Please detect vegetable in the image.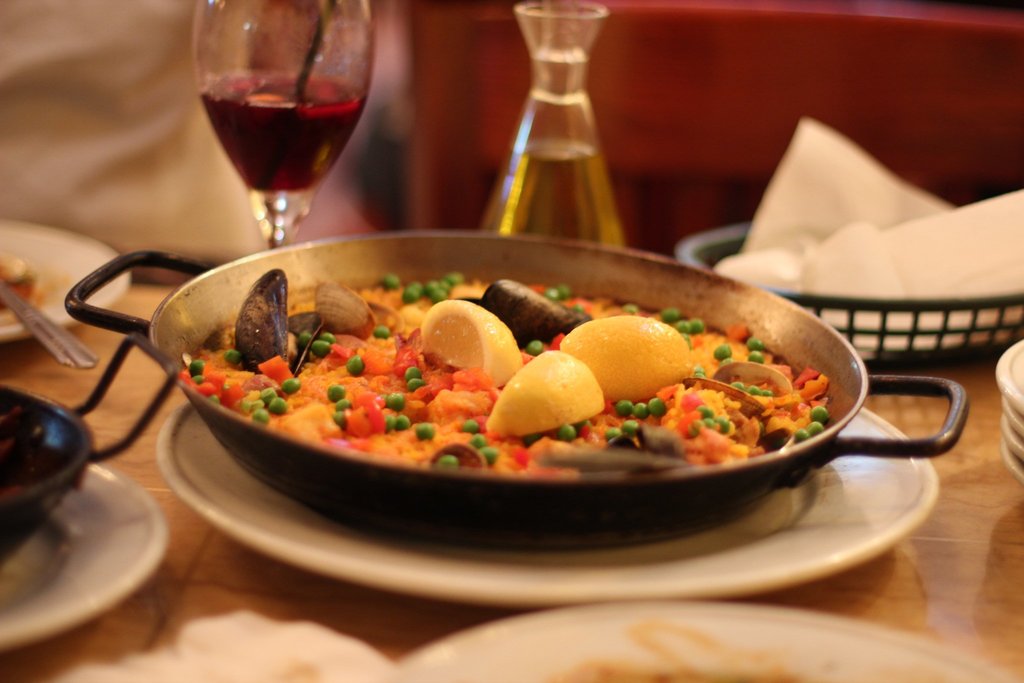
detection(499, 352, 599, 428).
